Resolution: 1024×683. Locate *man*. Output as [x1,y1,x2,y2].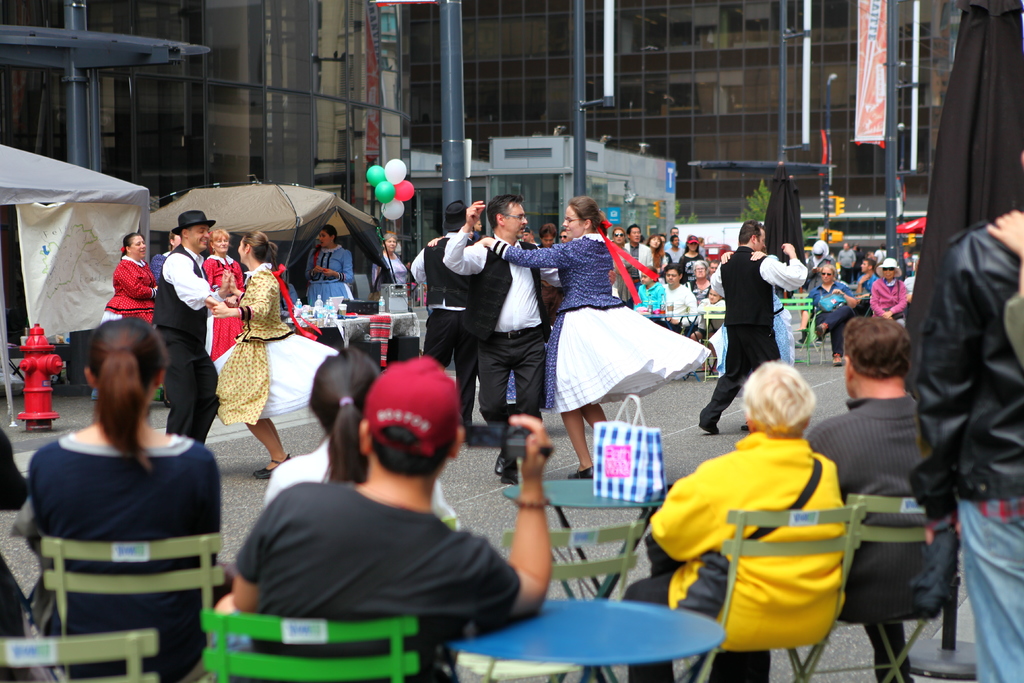
[444,190,561,481].
